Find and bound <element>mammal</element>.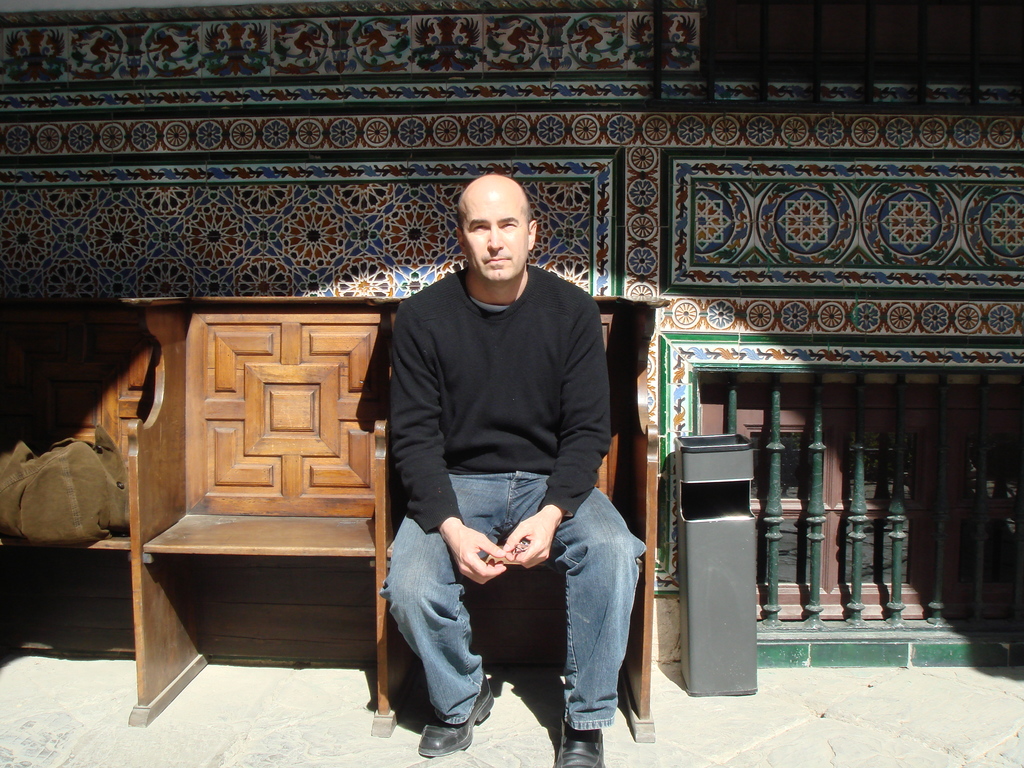
Bound: BBox(376, 170, 652, 767).
